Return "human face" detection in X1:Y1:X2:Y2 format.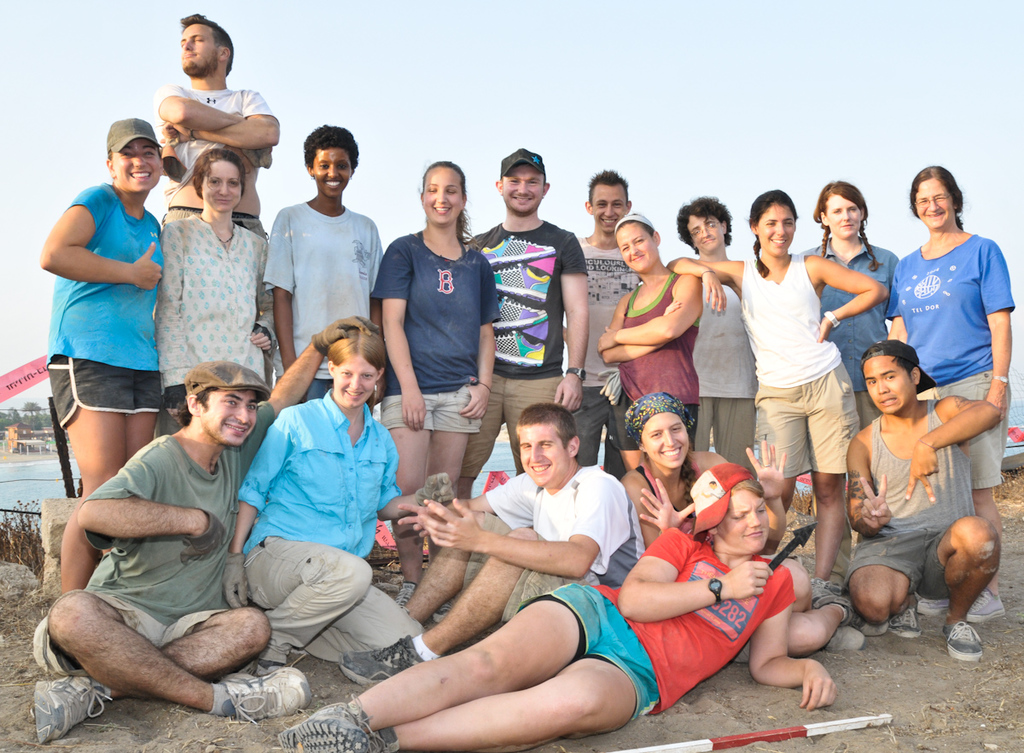
504:164:549:212.
